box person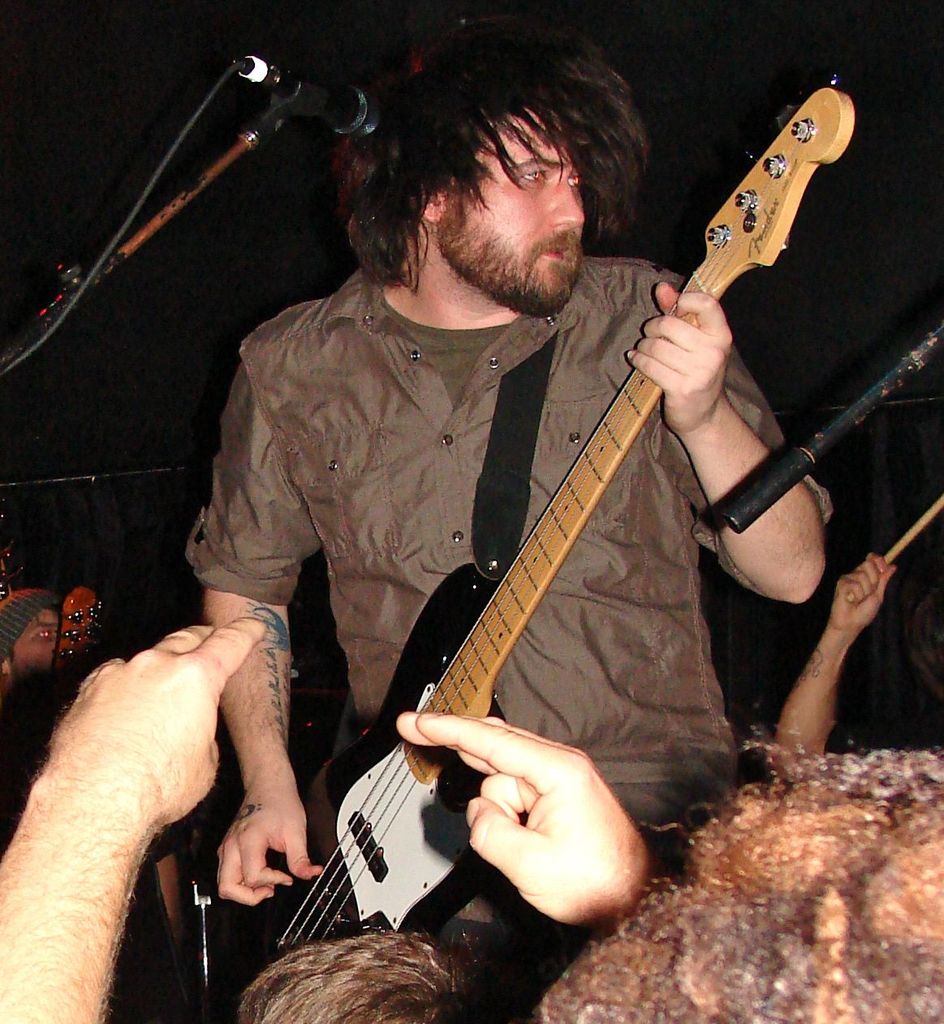
{"left": 237, "top": 709, "right": 674, "bottom": 1023}
